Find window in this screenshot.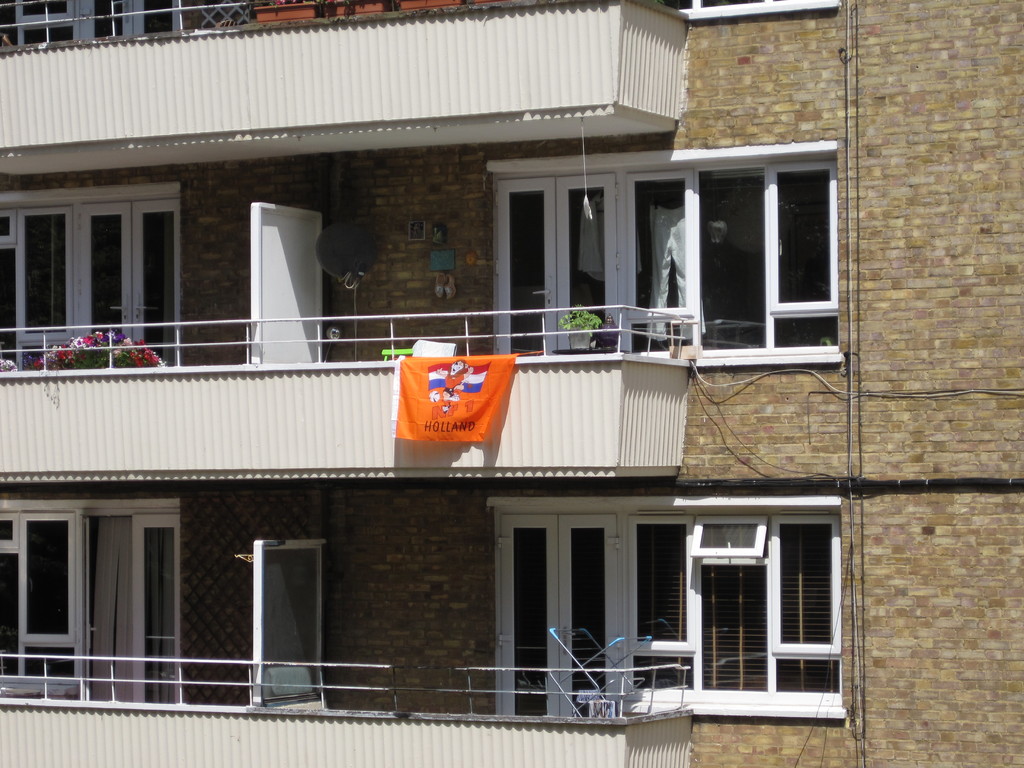
The bounding box for window is 0 511 75 695.
